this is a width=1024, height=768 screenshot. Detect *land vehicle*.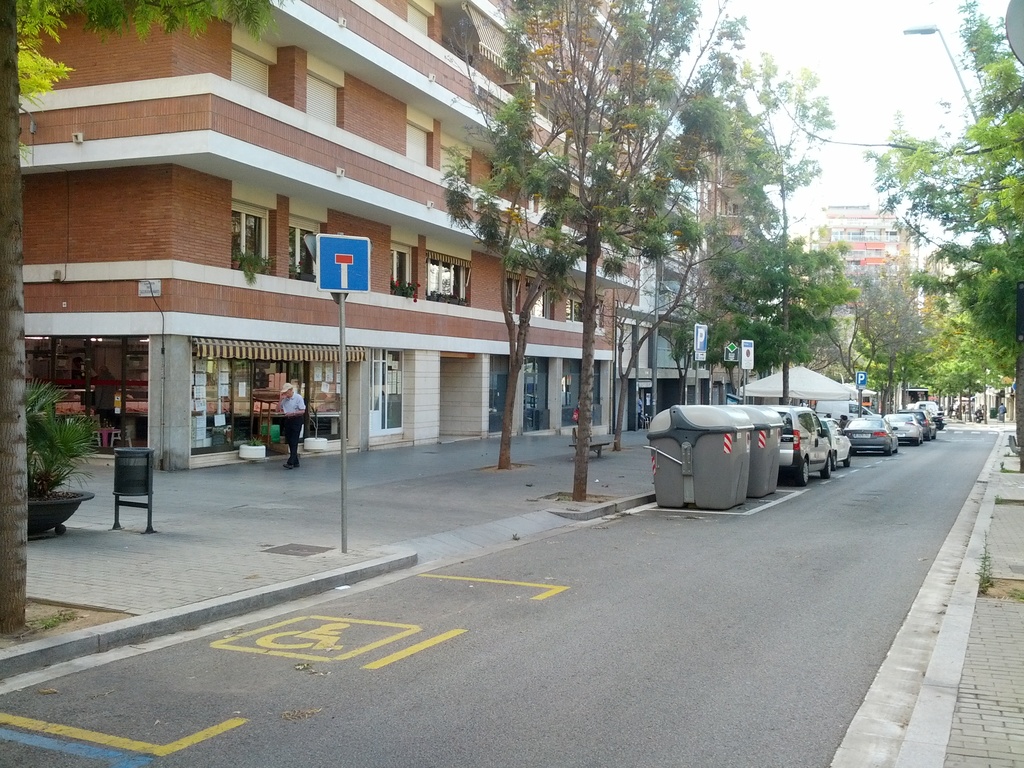
[left=845, top=411, right=902, bottom=454].
